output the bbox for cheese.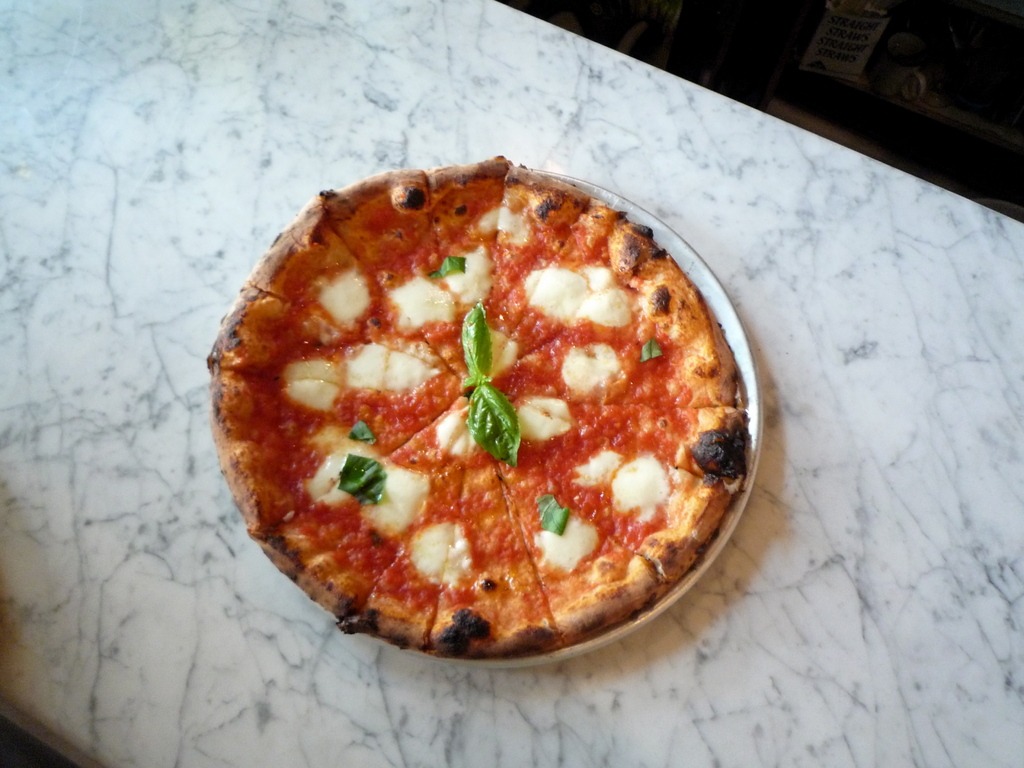
(x1=309, y1=435, x2=431, y2=545).
